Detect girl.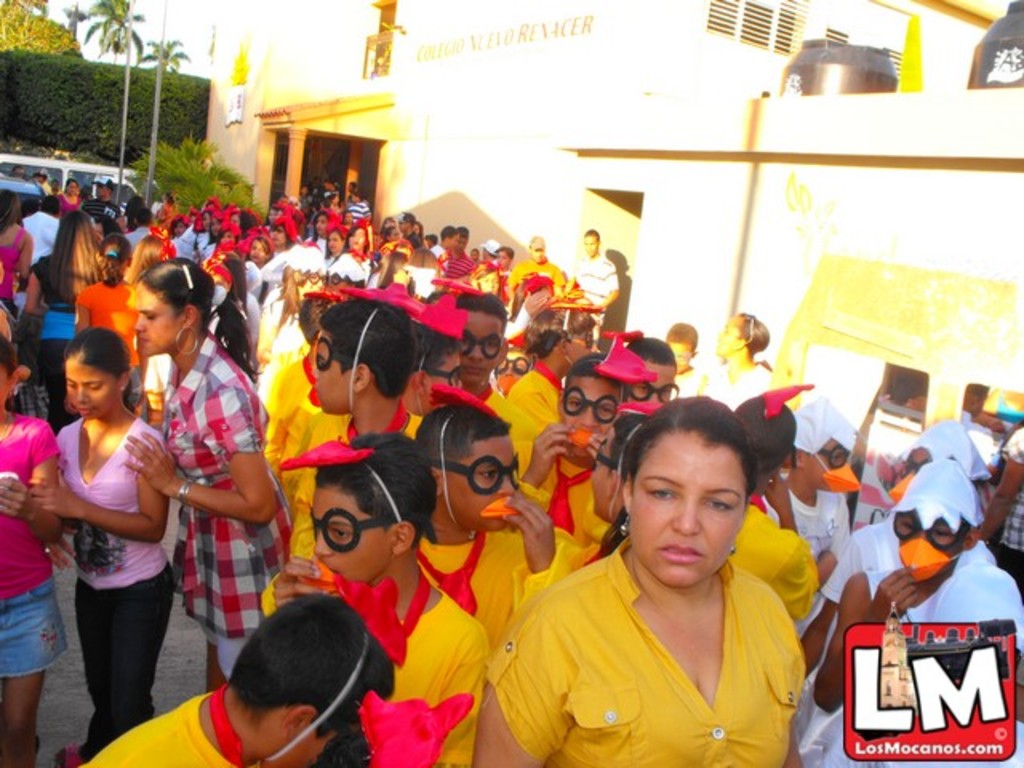
Detected at [x1=342, y1=219, x2=373, y2=258].
